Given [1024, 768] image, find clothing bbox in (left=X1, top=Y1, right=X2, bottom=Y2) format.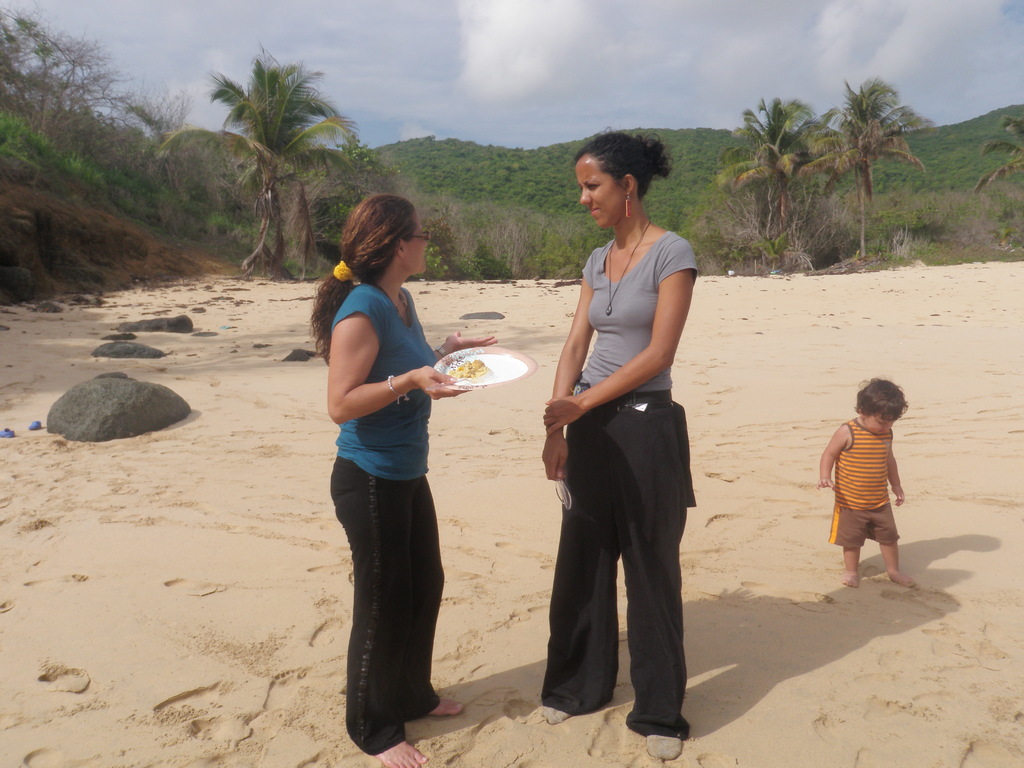
(left=528, top=230, right=707, bottom=734).
